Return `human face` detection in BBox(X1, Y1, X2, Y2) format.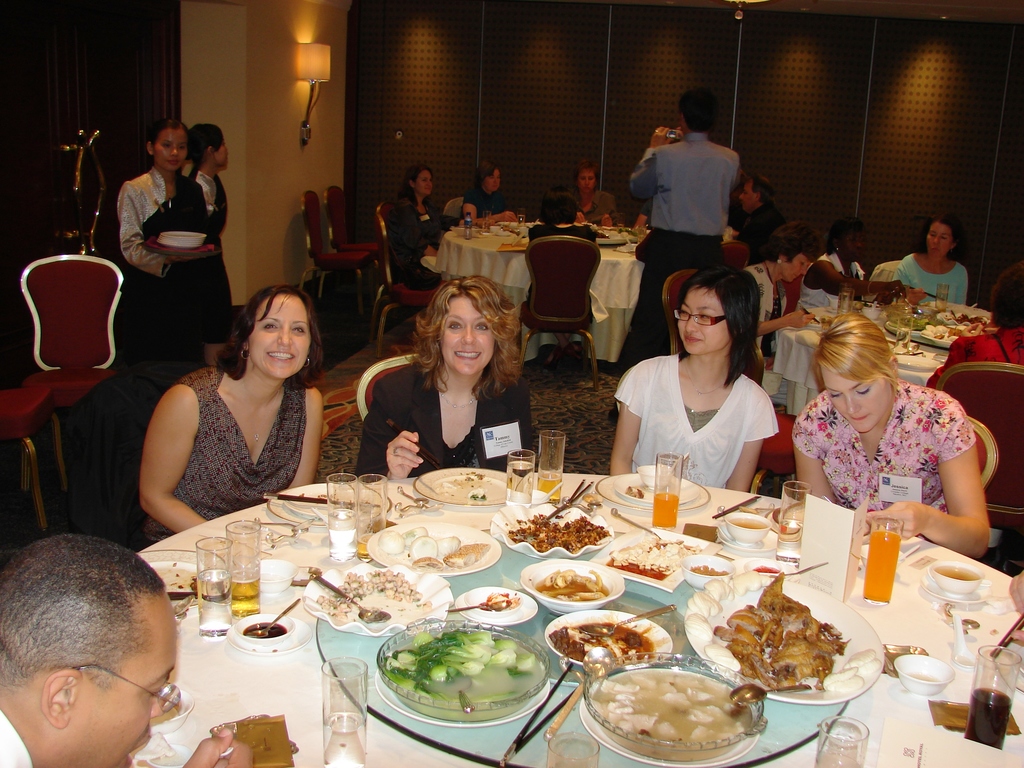
BBox(673, 284, 723, 351).
